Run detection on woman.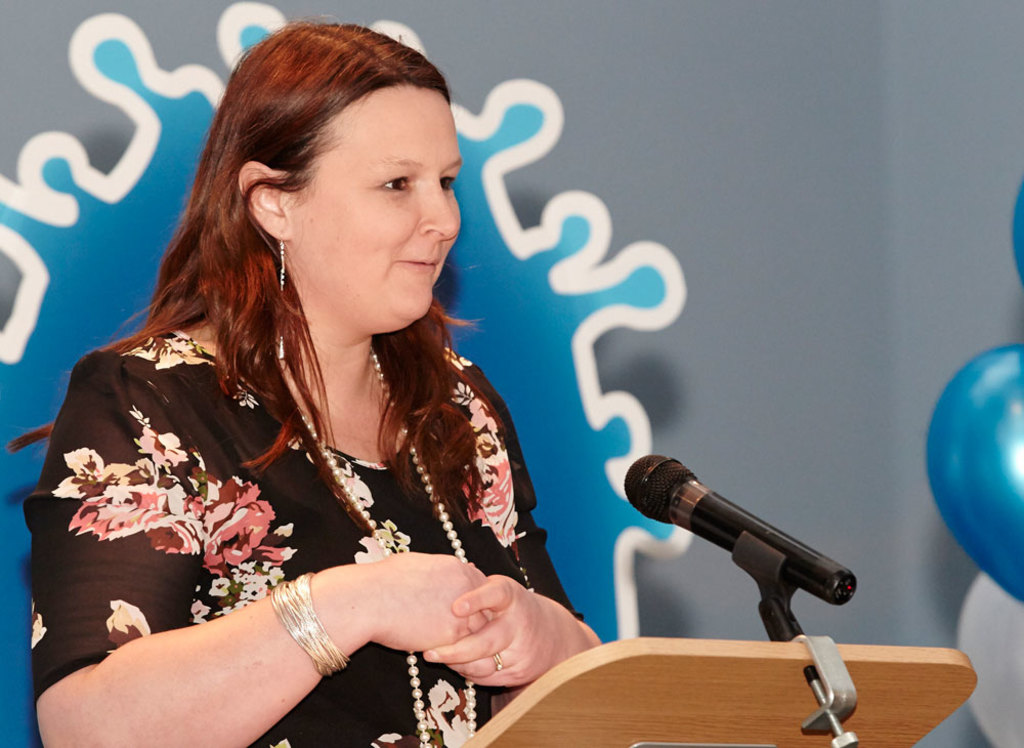
Result: bbox=(67, 207, 546, 743).
